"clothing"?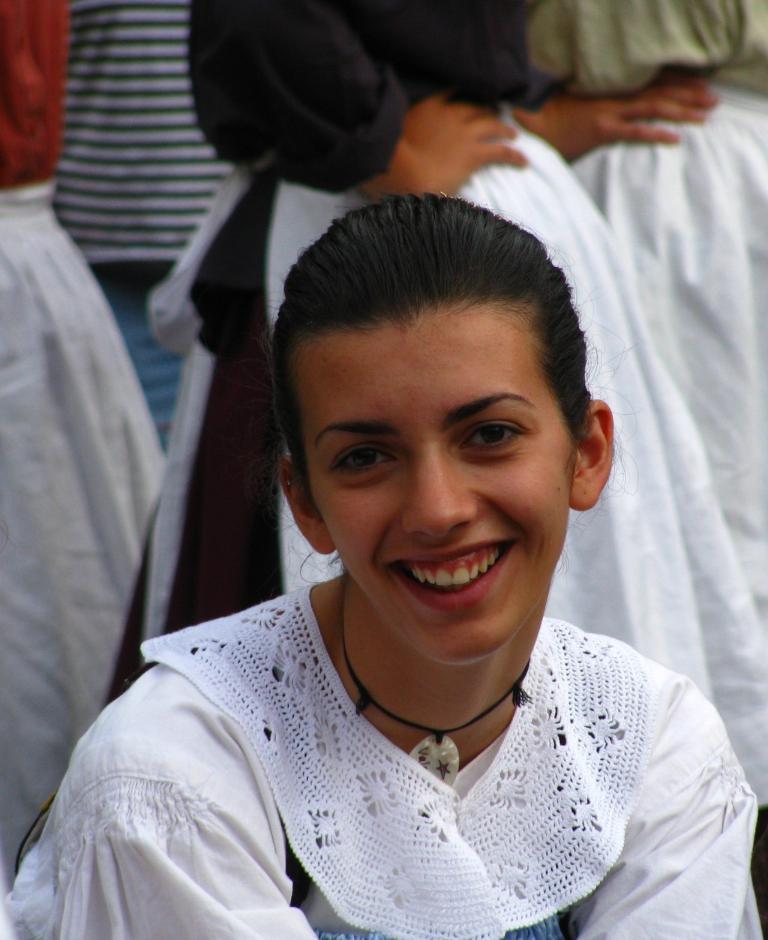
crop(0, 0, 199, 879)
